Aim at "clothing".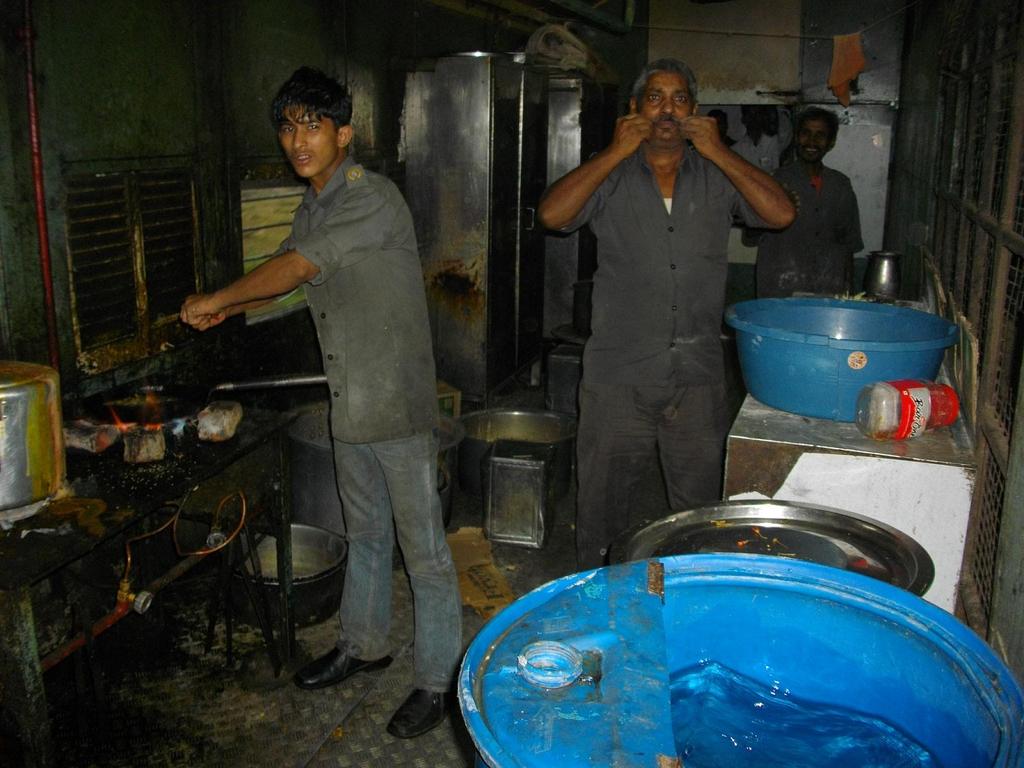
Aimed at rect(554, 68, 789, 516).
